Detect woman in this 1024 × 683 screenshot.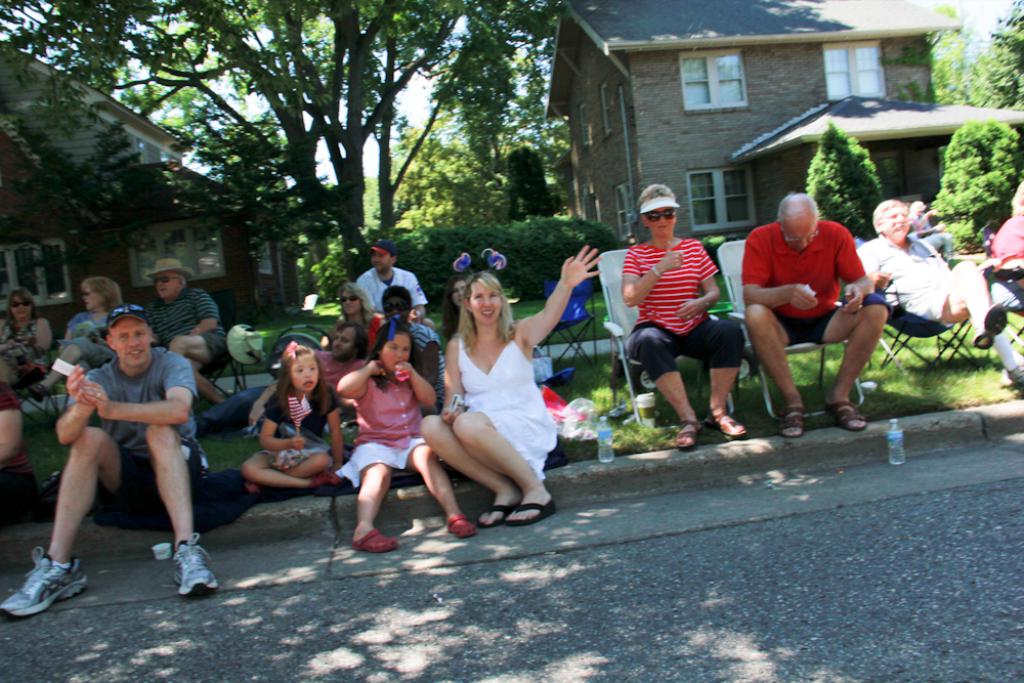
Detection: x1=340, y1=282, x2=385, y2=356.
